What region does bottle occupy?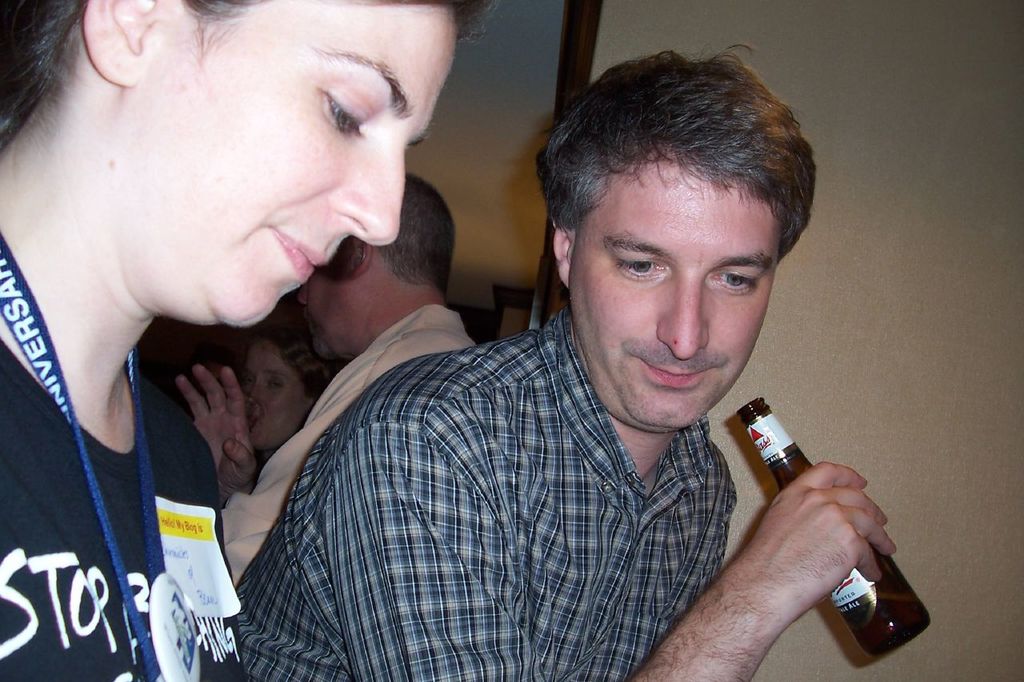
bbox(733, 402, 944, 656).
